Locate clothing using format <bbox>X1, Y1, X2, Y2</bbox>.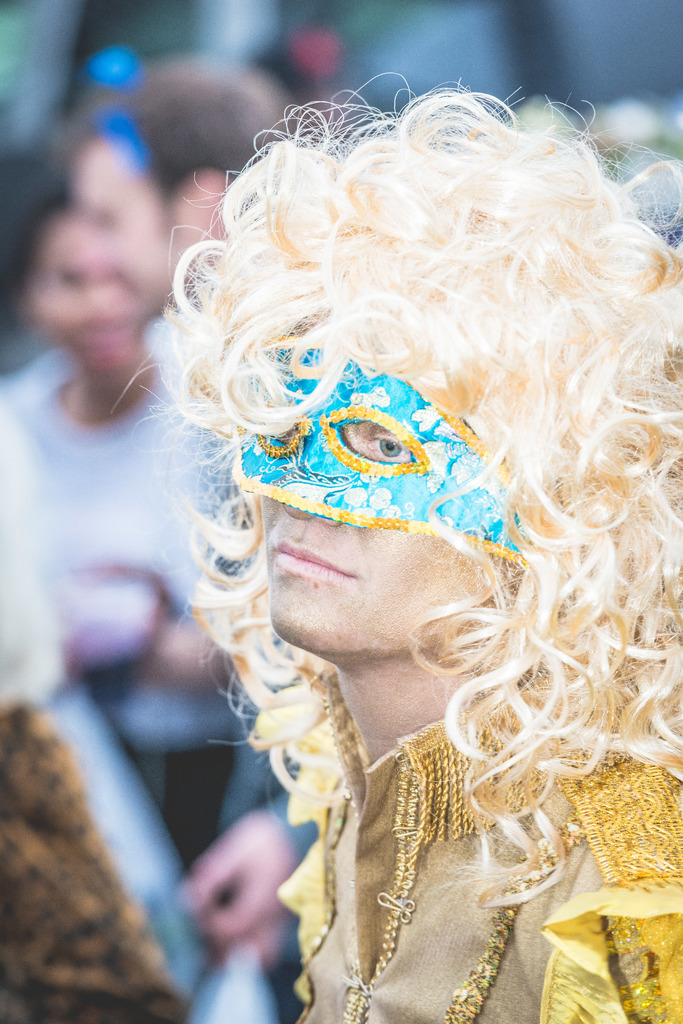
<bbox>277, 767, 682, 1023</bbox>.
